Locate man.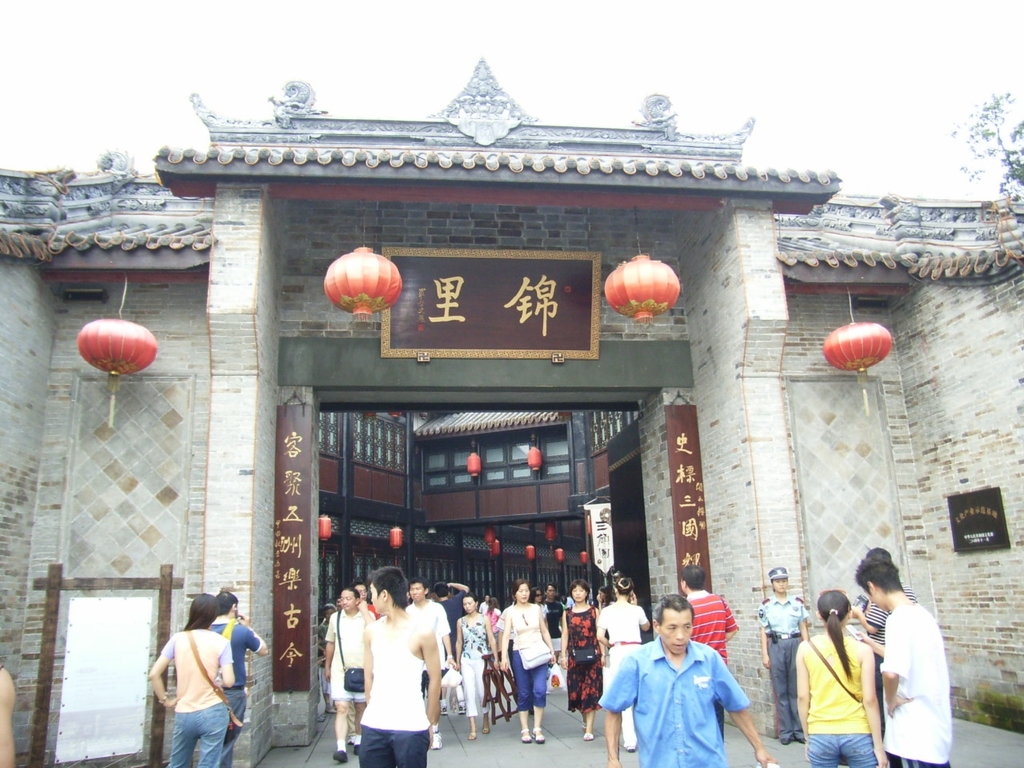
Bounding box: x1=325 y1=590 x2=373 y2=764.
